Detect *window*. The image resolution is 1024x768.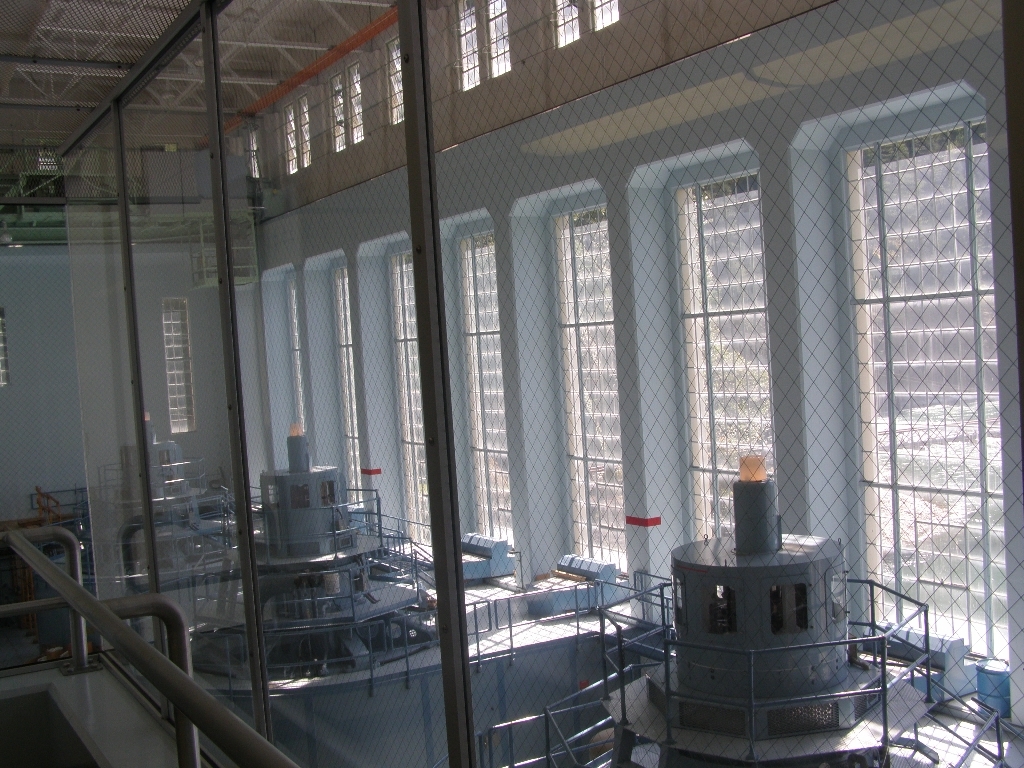
box(451, 0, 510, 94).
